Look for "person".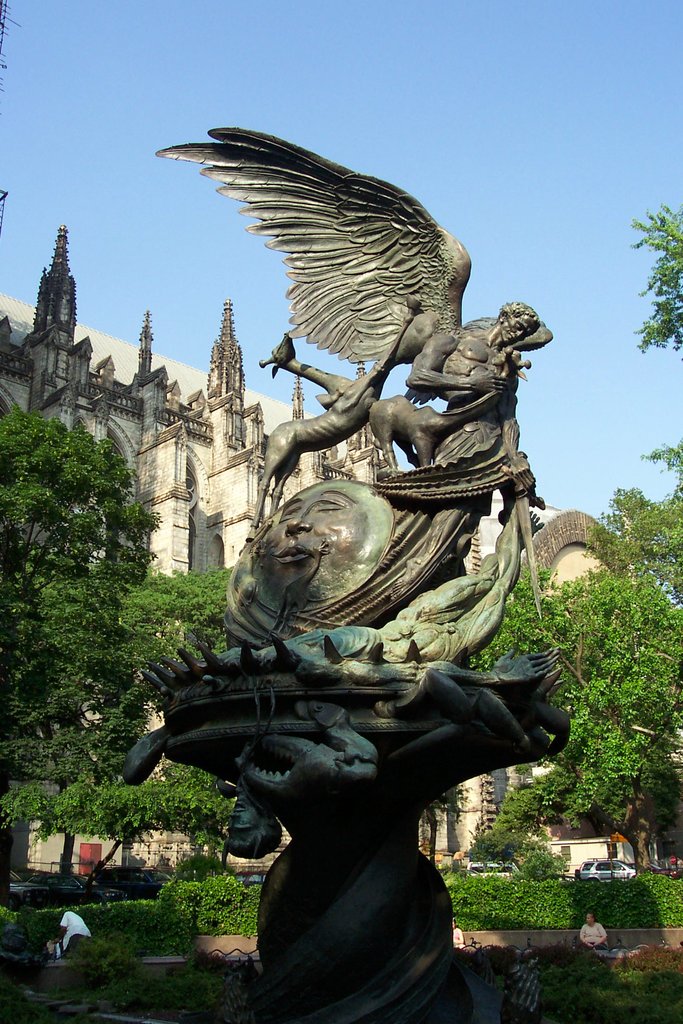
Found: 370 297 541 468.
